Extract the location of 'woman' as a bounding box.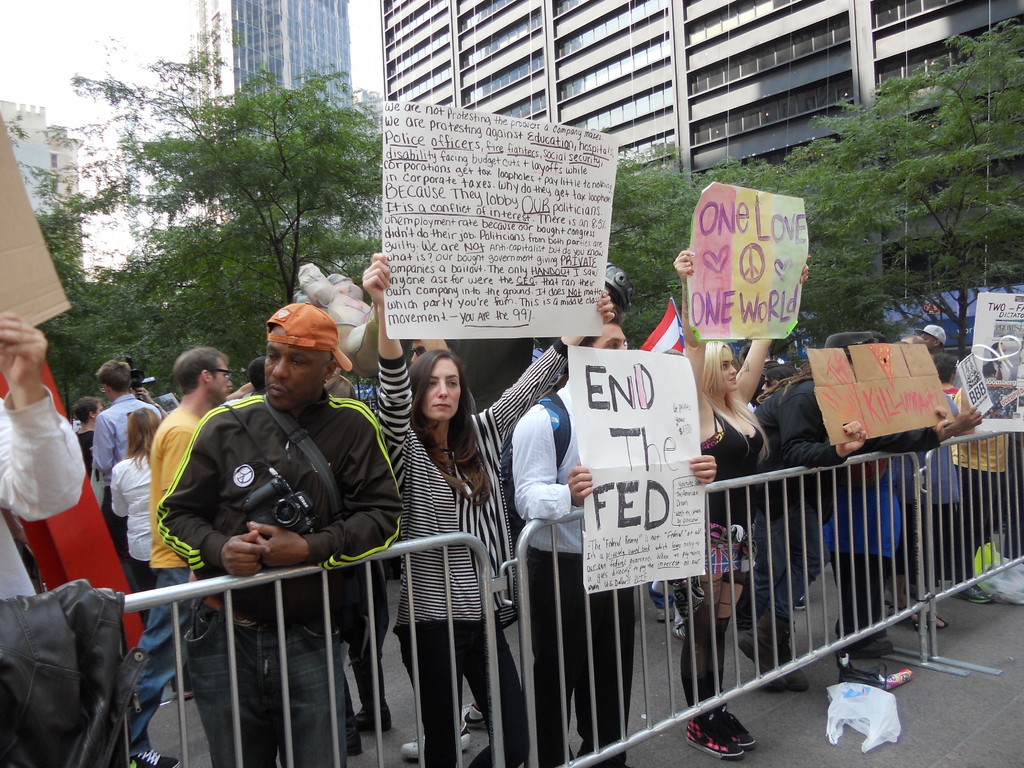
pyautogui.locateOnScreen(373, 254, 609, 765).
